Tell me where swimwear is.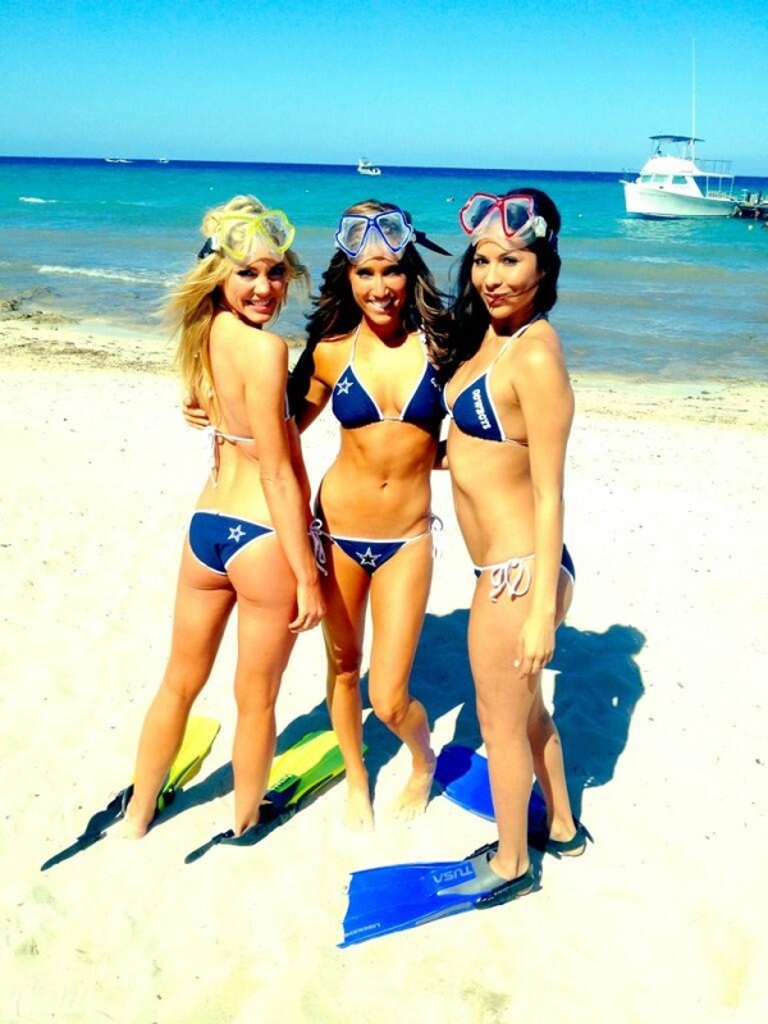
swimwear is at (left=433, top=323, right=520, bottom=449).
